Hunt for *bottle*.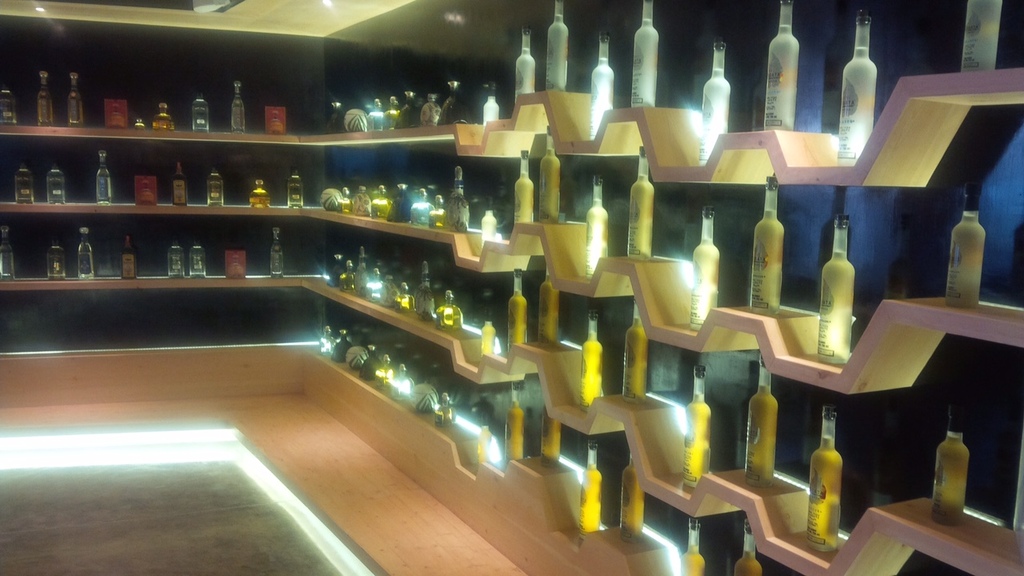
Hunted down at rect(837, 2, 881, 164).
